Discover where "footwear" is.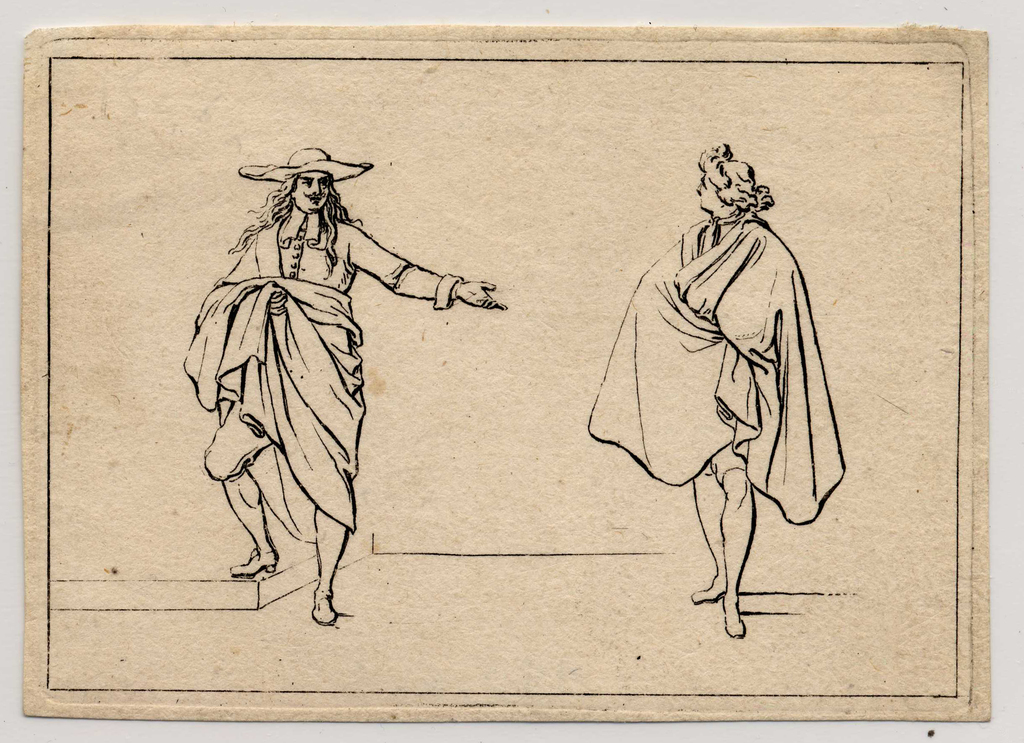
Discovered at 309 592 335 622.
